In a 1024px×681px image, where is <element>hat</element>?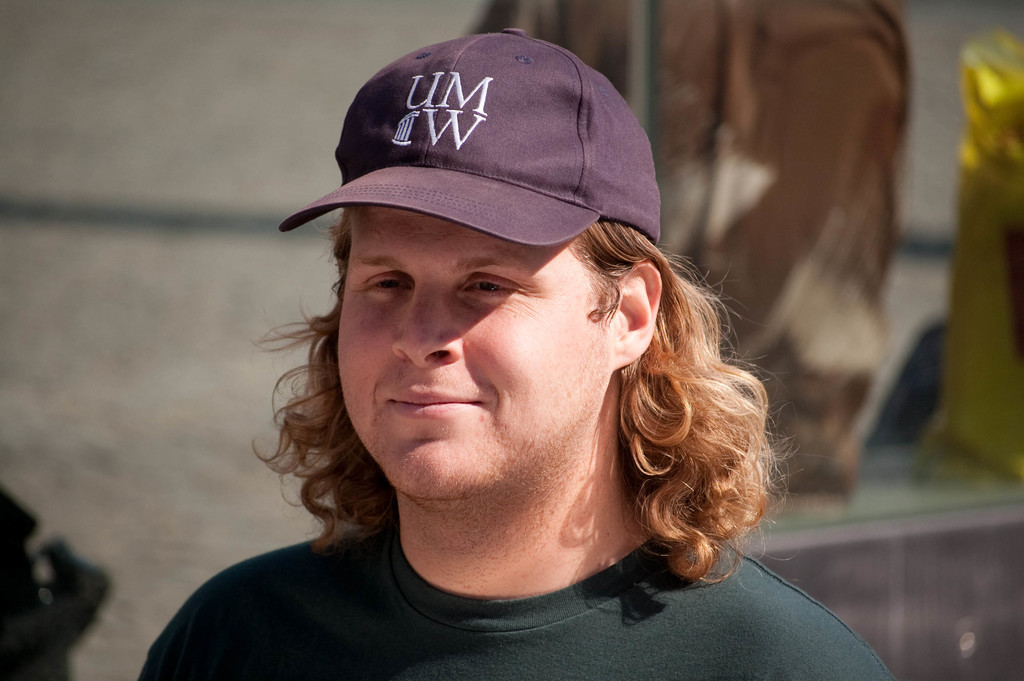
box=[274, 25, 660, 243].
